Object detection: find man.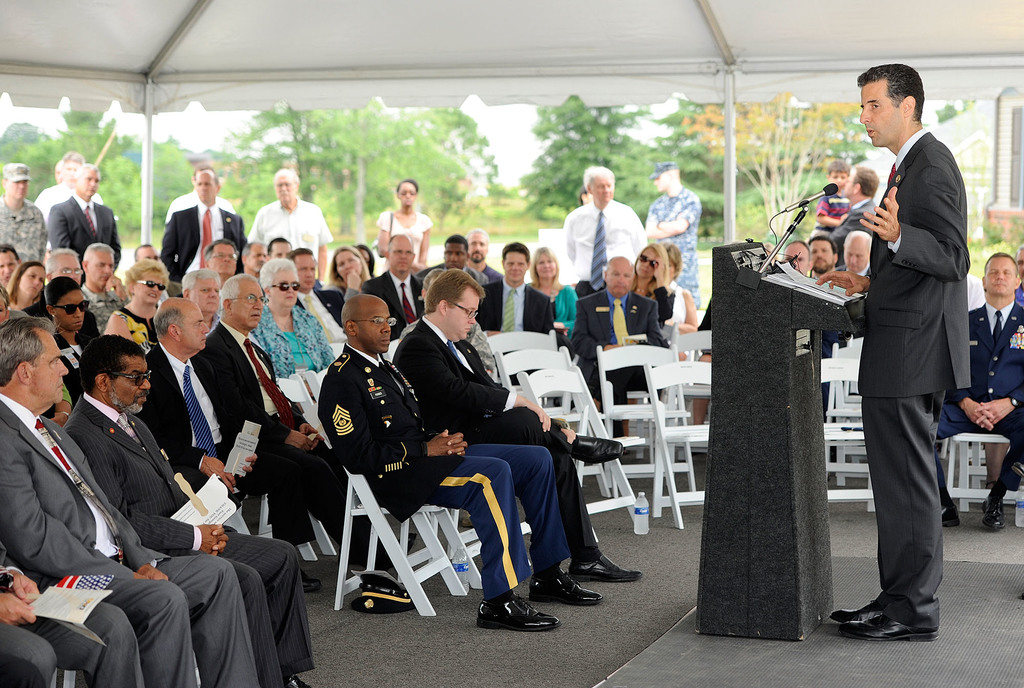
(x1=35, y1=151, x2=104, y2=251).
